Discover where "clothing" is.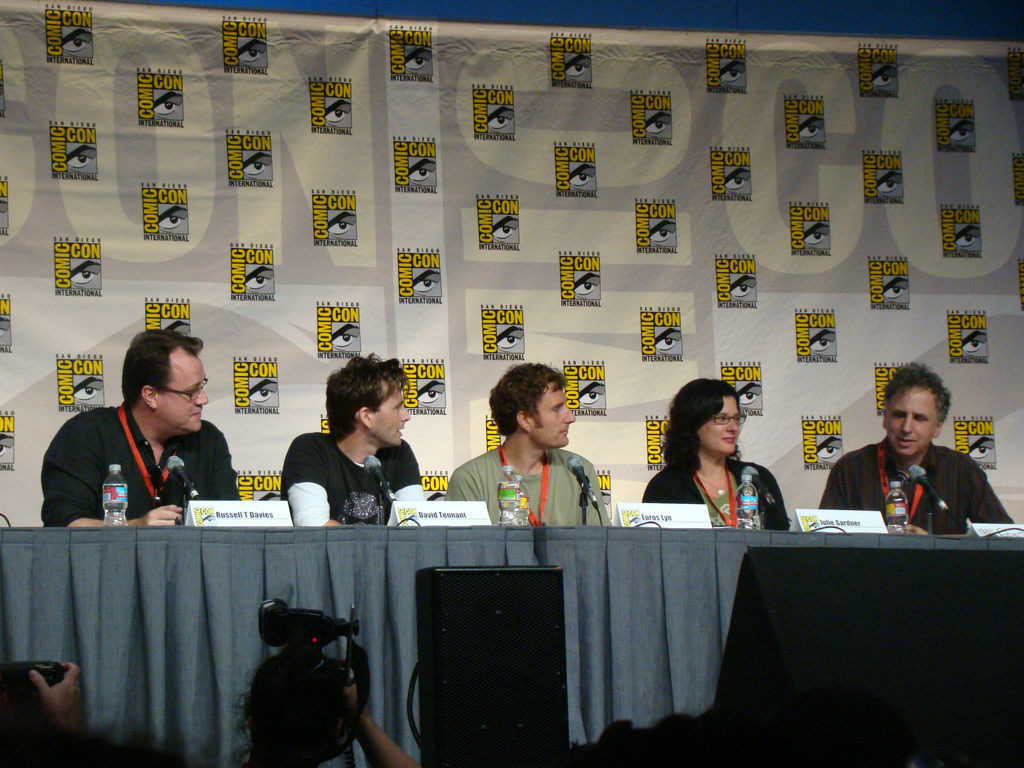
Discovered at (639, 452, 794, 527).
